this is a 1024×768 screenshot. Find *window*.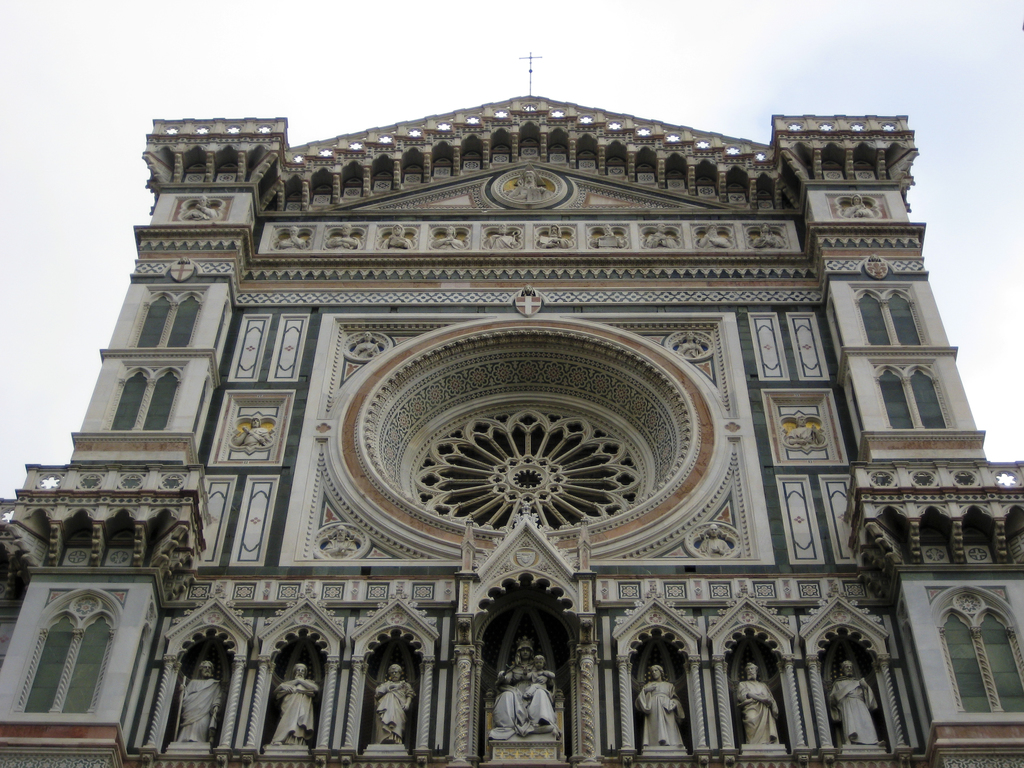
Bounding box: [845,284,927,346].
